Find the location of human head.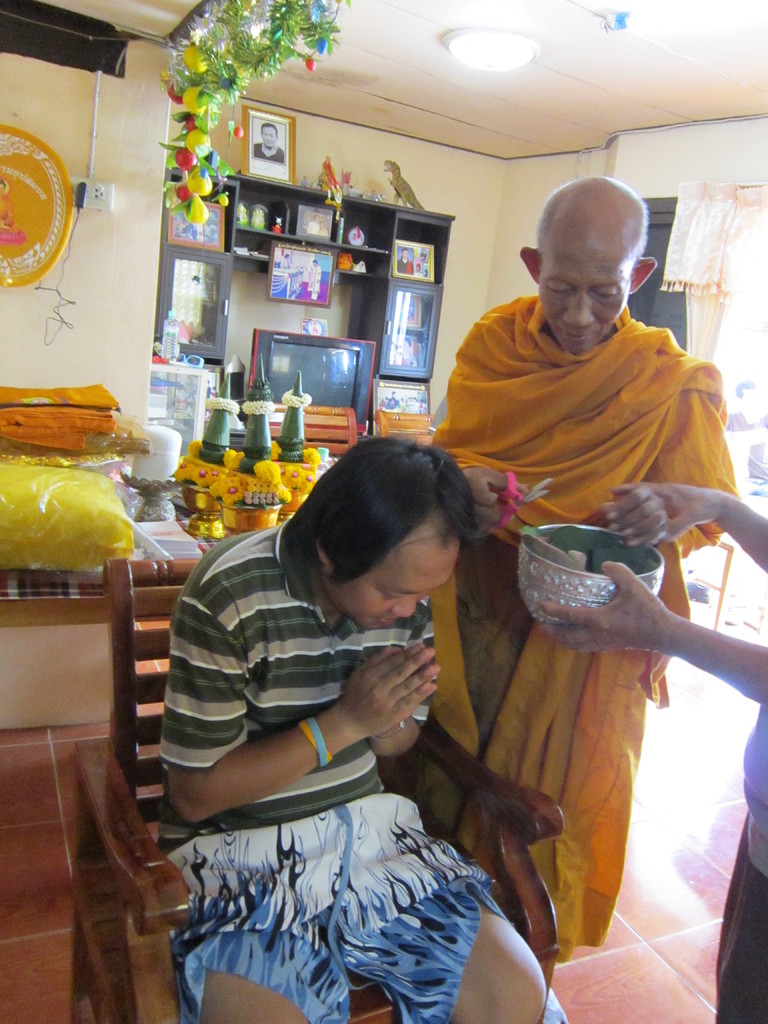
Location: [299,444,468,627].
